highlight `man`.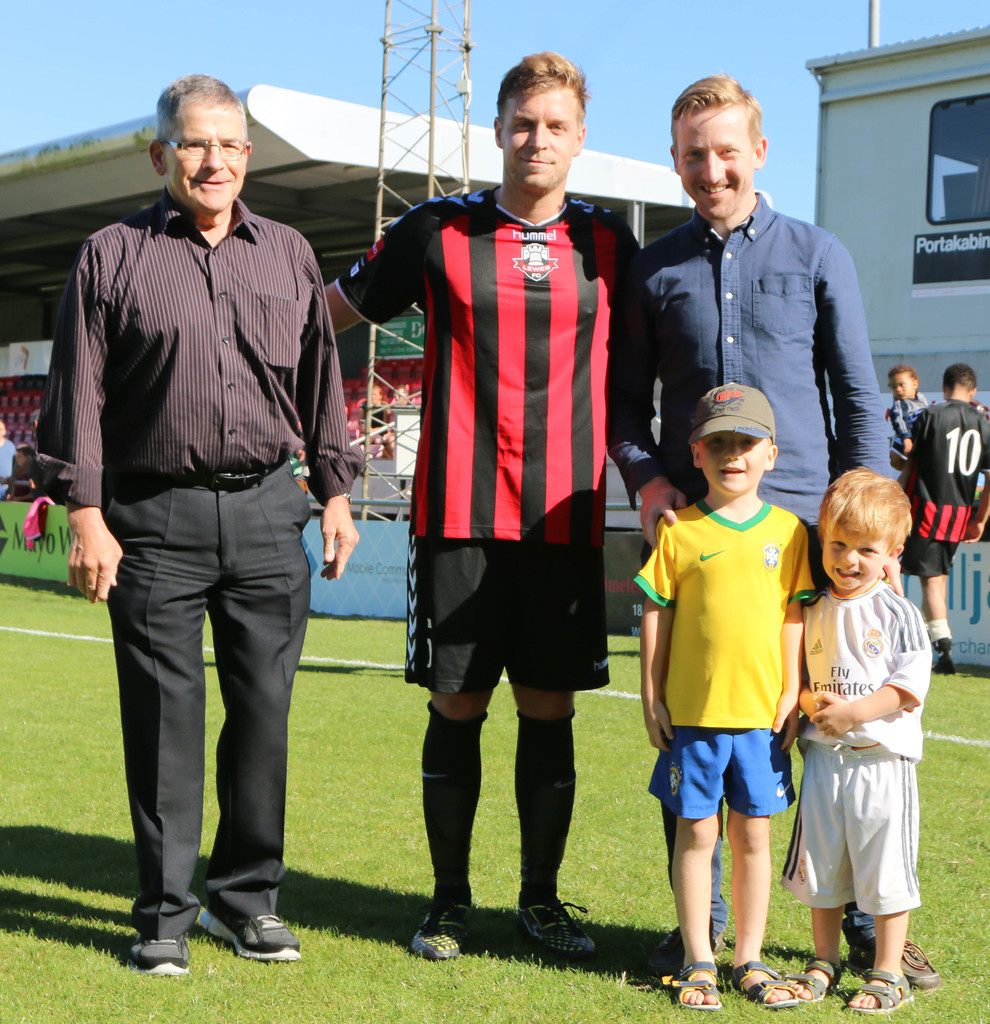
Highlighted region: [379,383,412,464].
